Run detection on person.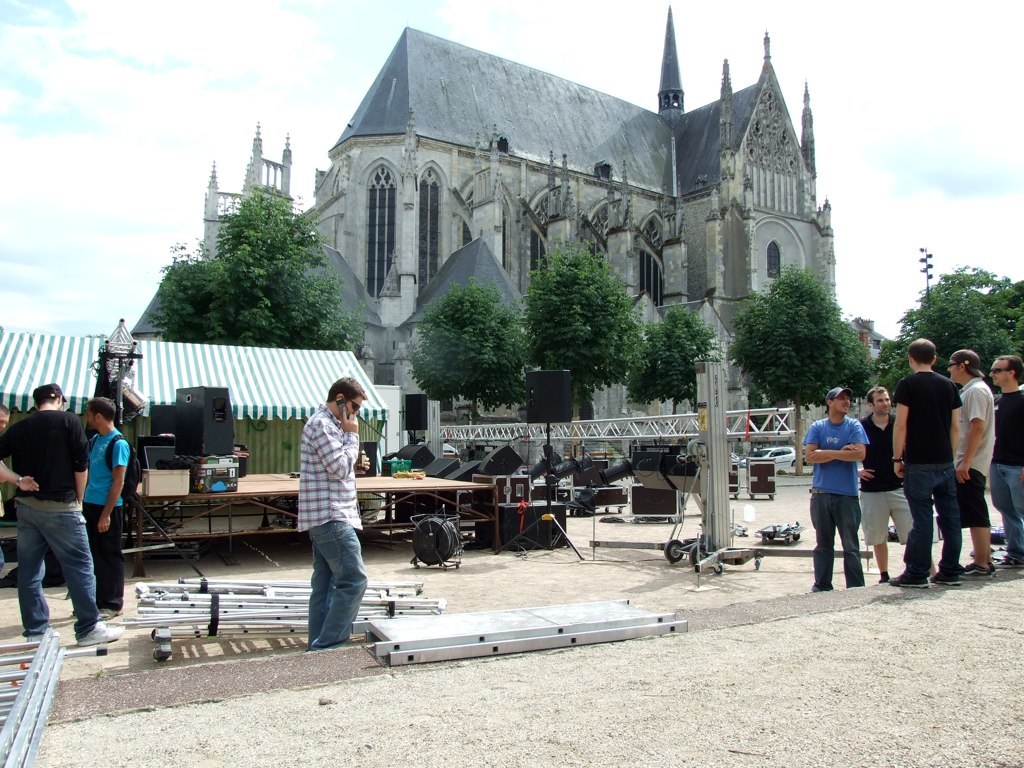
Result: BBox(886, 336, 966, 584).
